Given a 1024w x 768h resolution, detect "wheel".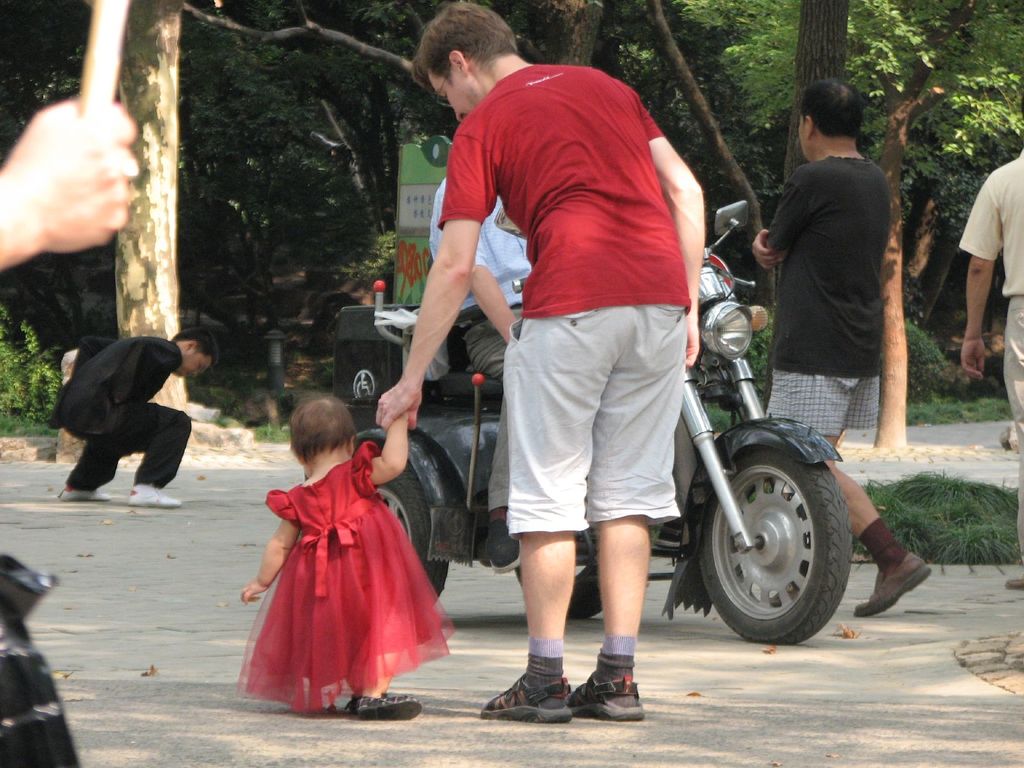
(691, 433, 851, 646).
